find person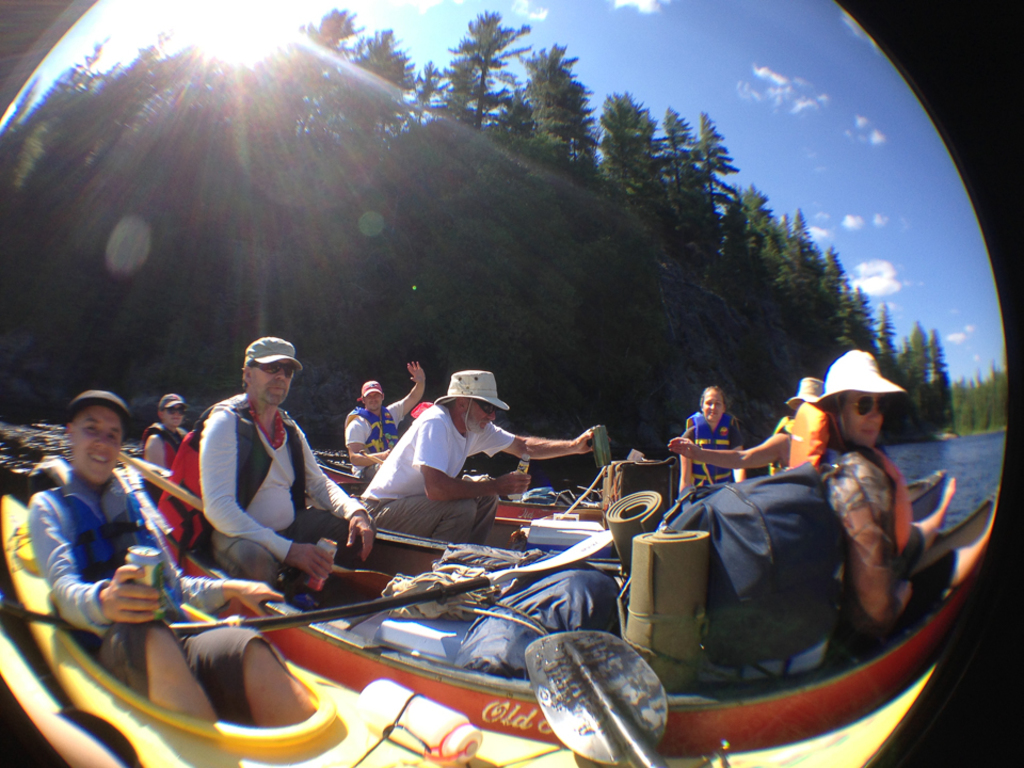
[339,362,430,483]
